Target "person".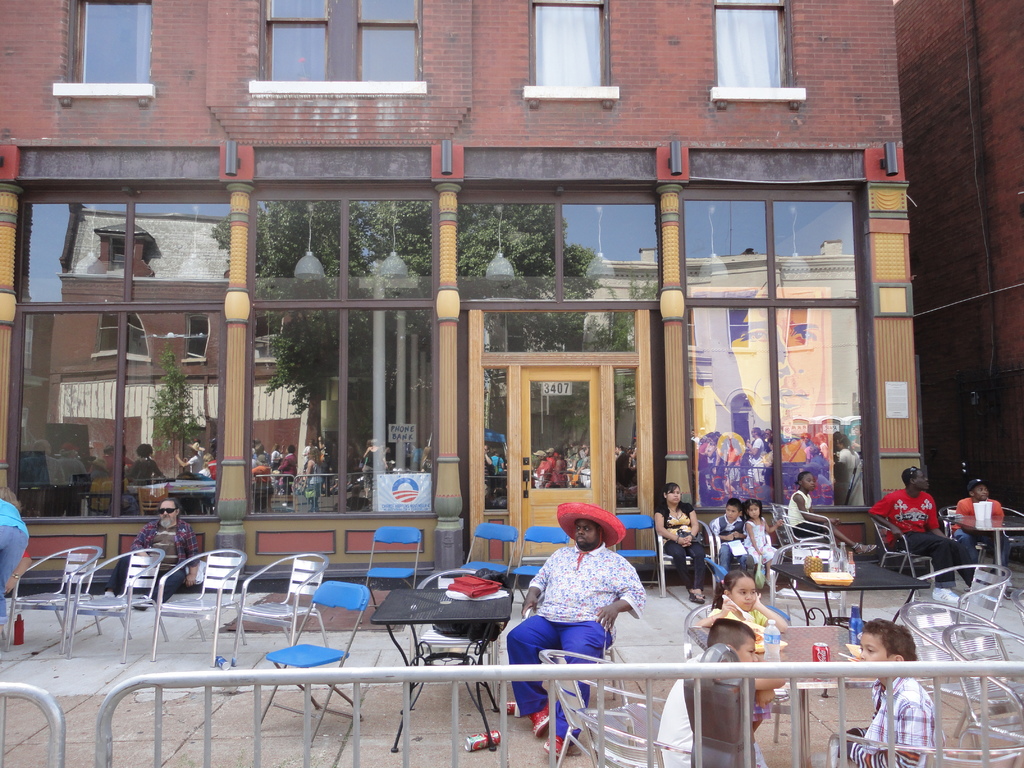
Target region: <bbox>838, 616, 946, 764</bbox>.
